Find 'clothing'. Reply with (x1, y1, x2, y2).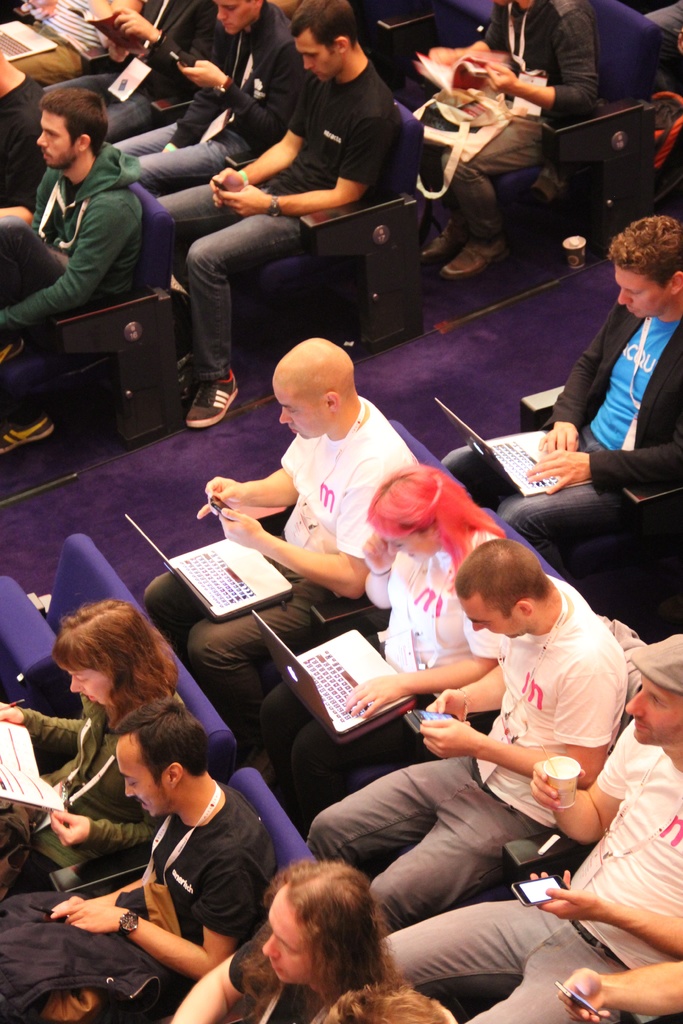
(0, 145, 138, 407).
